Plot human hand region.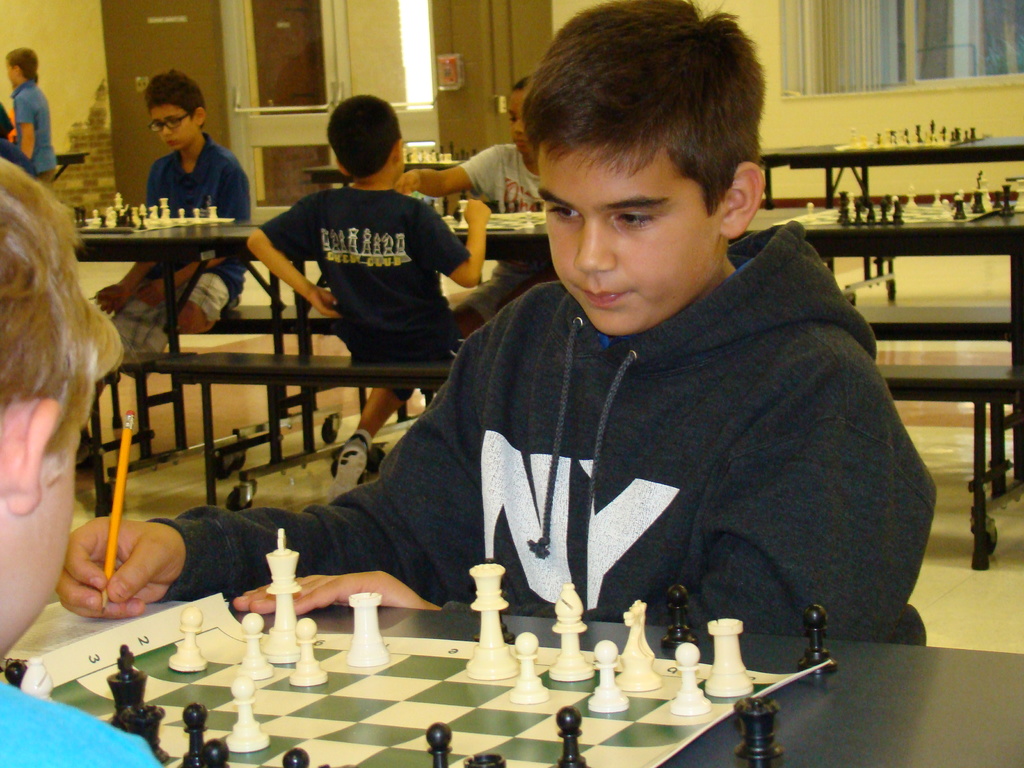
Plotted at [left=233, top=570, right=444, bottom=618].
